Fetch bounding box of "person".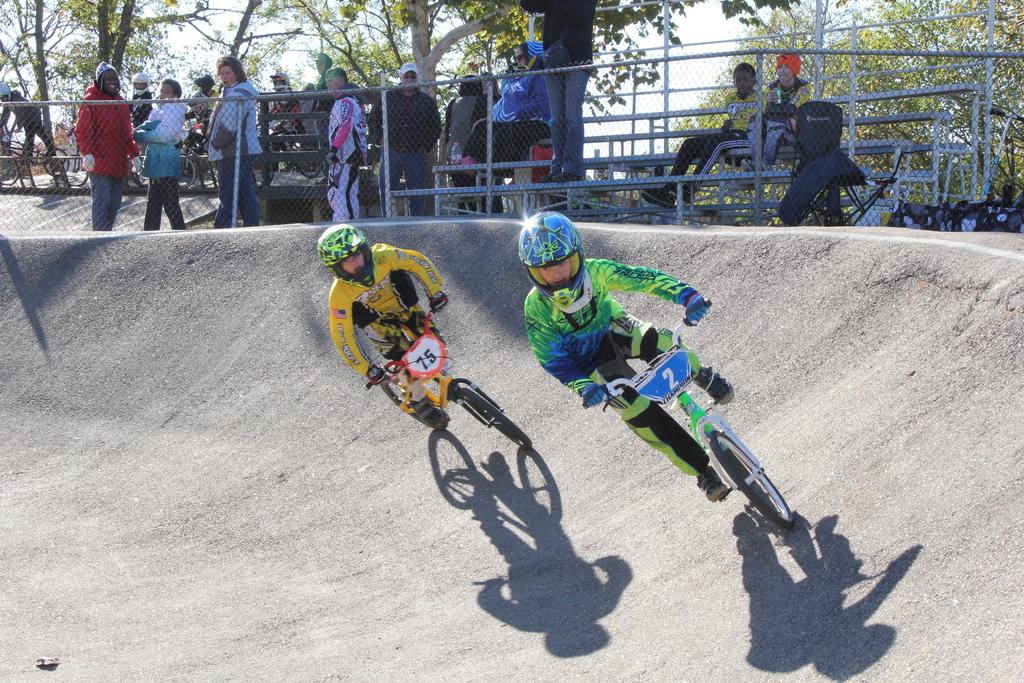
Bbox: x1=524, y1=210, x2=737, y2=503.
